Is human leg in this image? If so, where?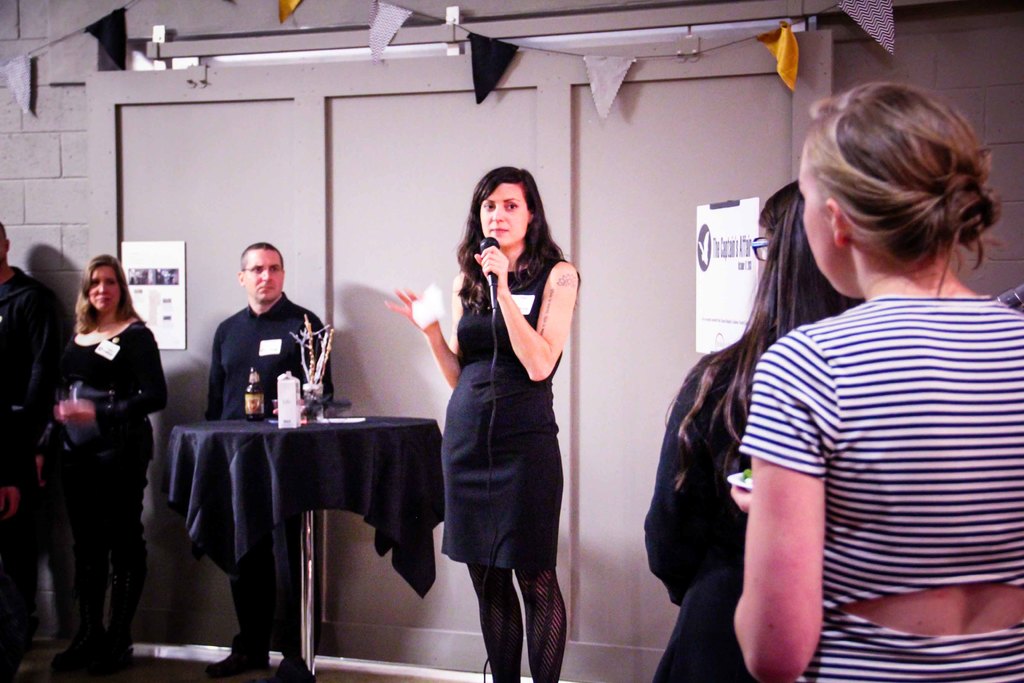
Yes, at x1=517 y1=568 x2=566 y2=682.
